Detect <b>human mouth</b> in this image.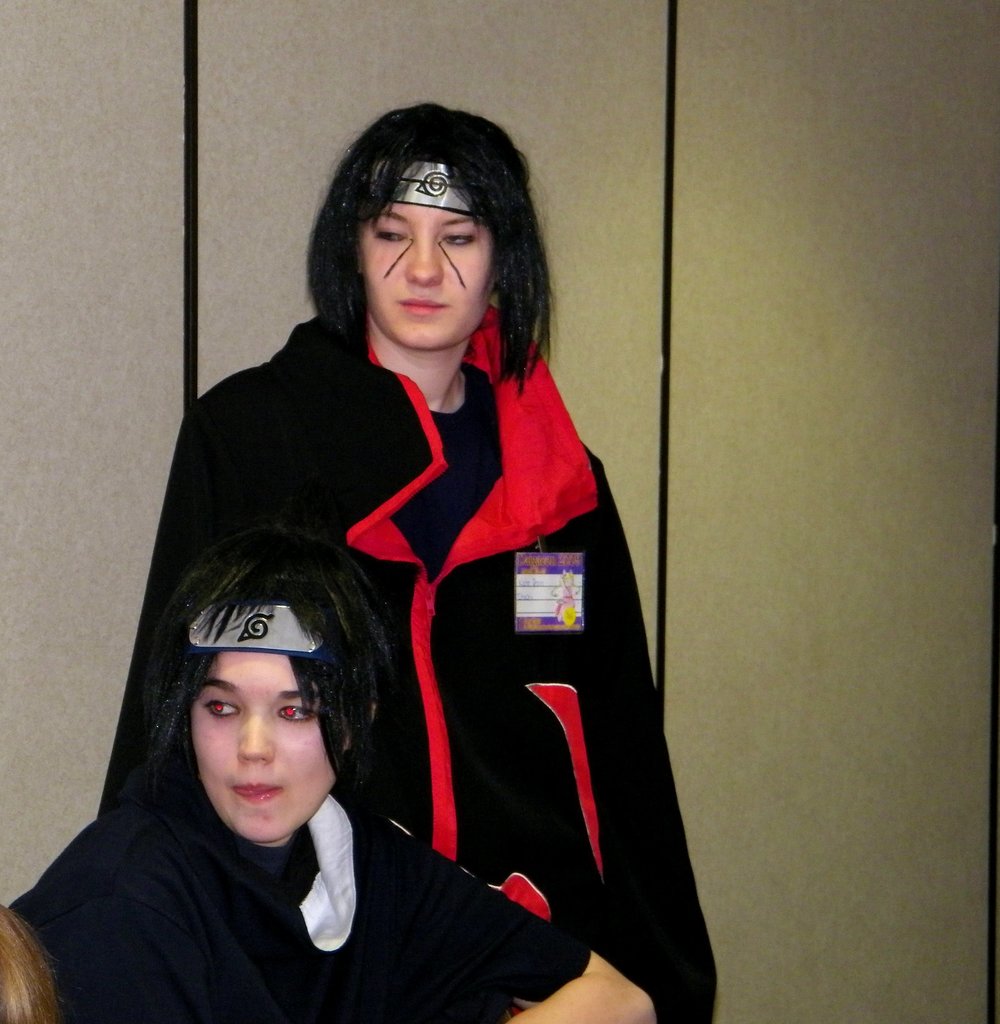
Detection: 217:769:283:806.
